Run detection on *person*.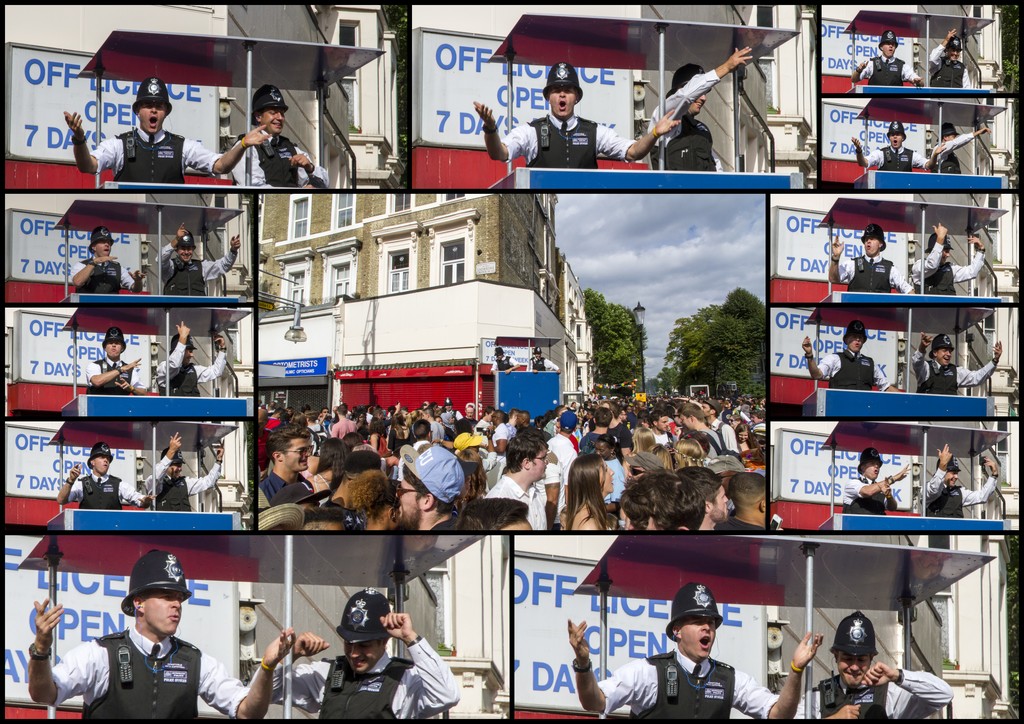
Result: <box>936,120,990,179</box>.
